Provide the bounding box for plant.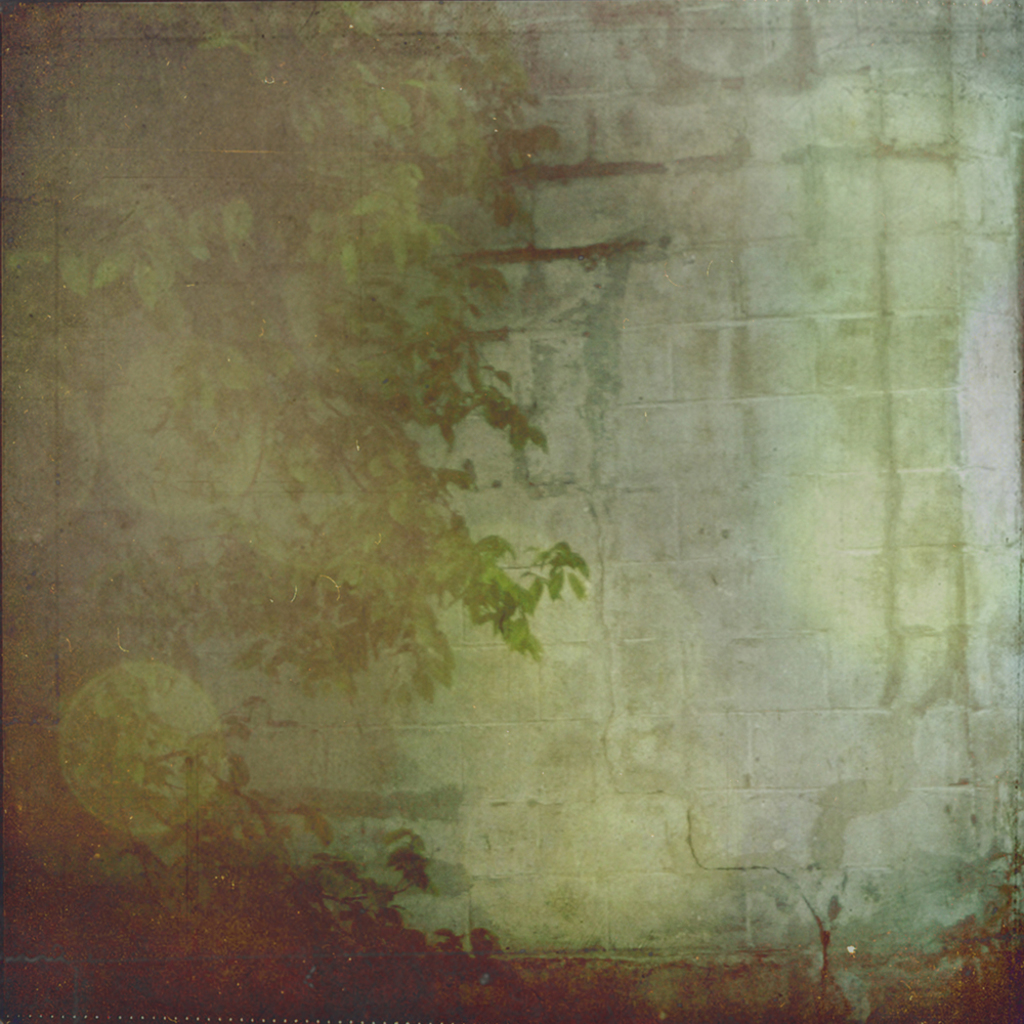
bbox=(0, 734, 506, 1023).
